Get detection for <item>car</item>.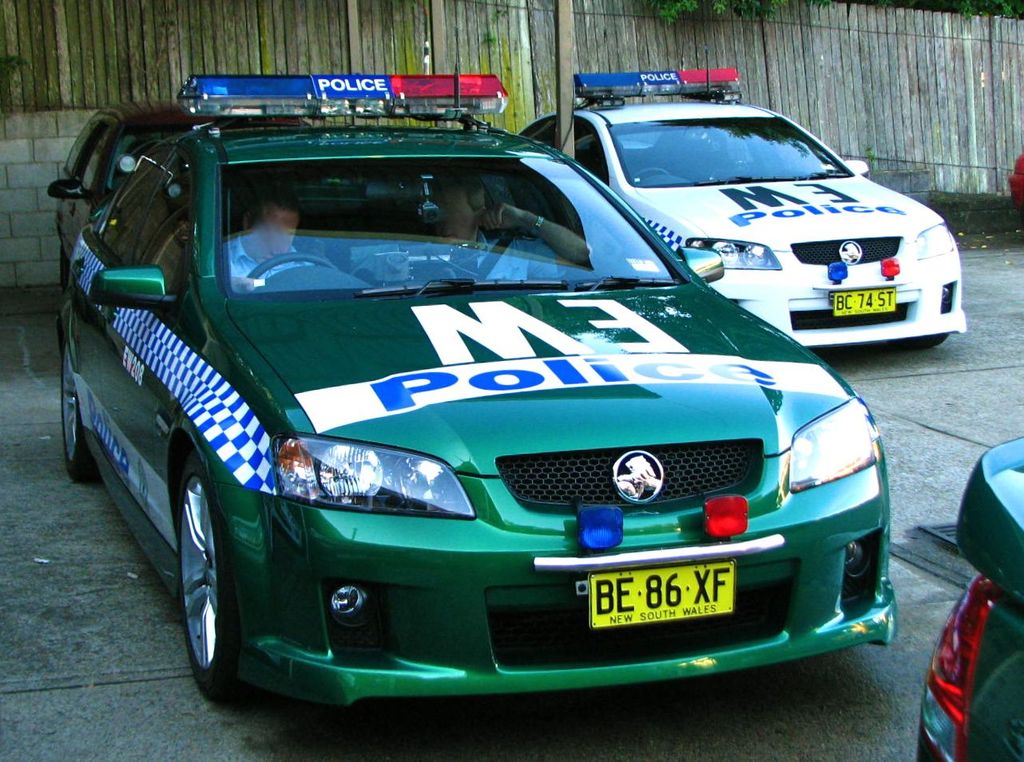
Detection: 1008/152/1023/211.
